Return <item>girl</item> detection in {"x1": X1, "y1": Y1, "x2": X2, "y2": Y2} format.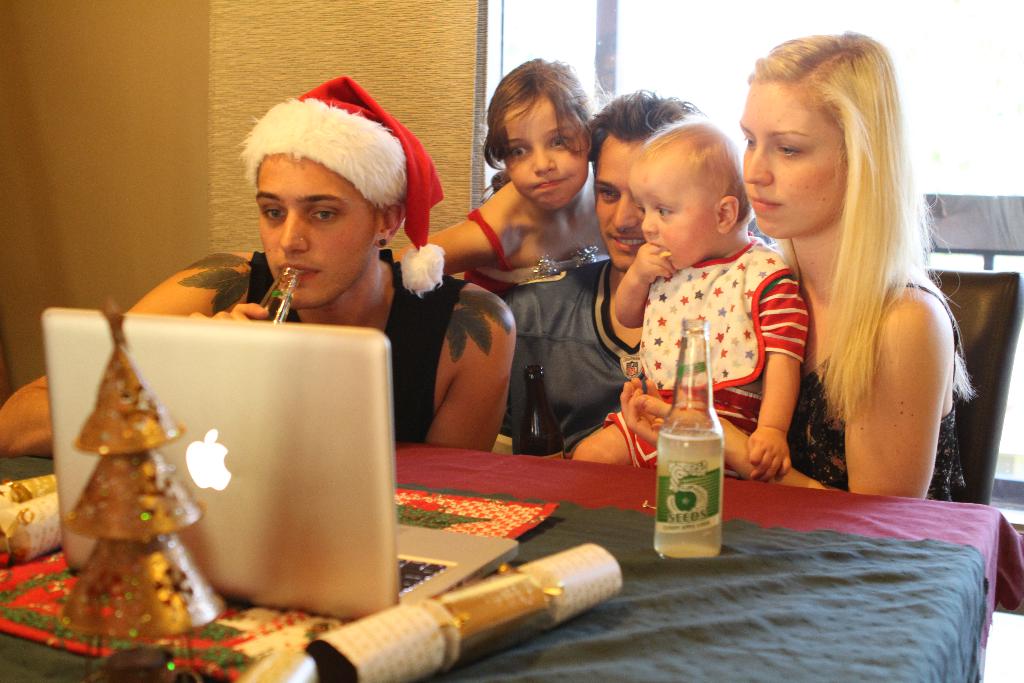
{"x1": 568, "y1": 110, "x2": 809, "y2": 468}.
